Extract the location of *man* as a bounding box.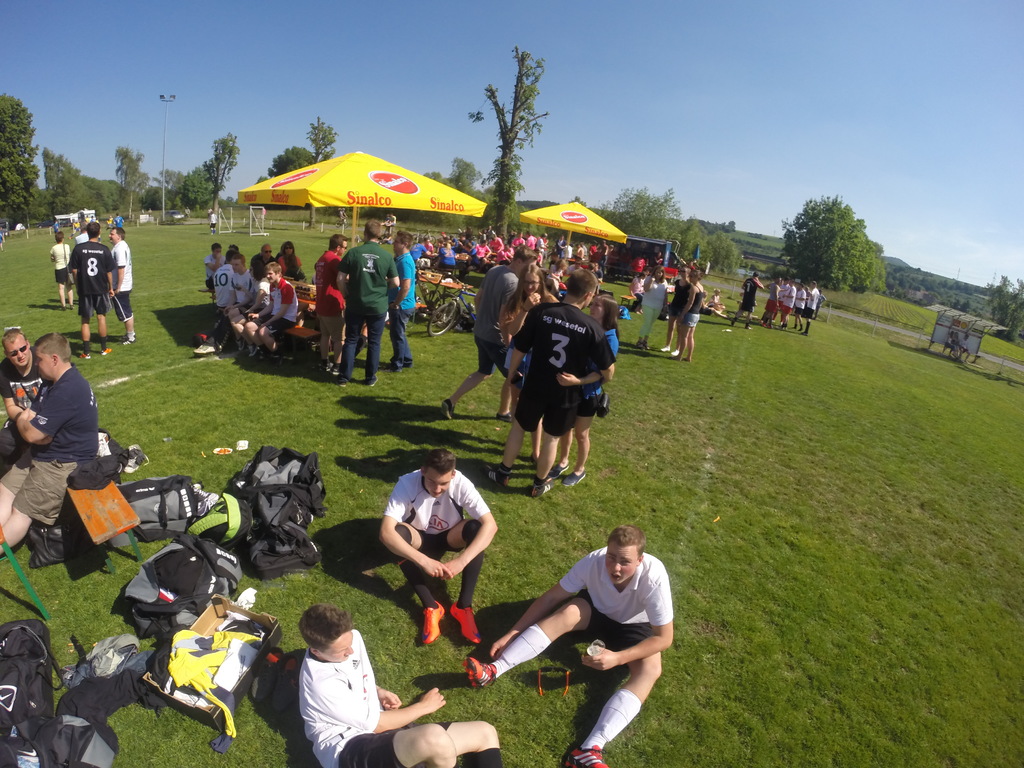
(left=721, top=273, right=765, bottom=325).
